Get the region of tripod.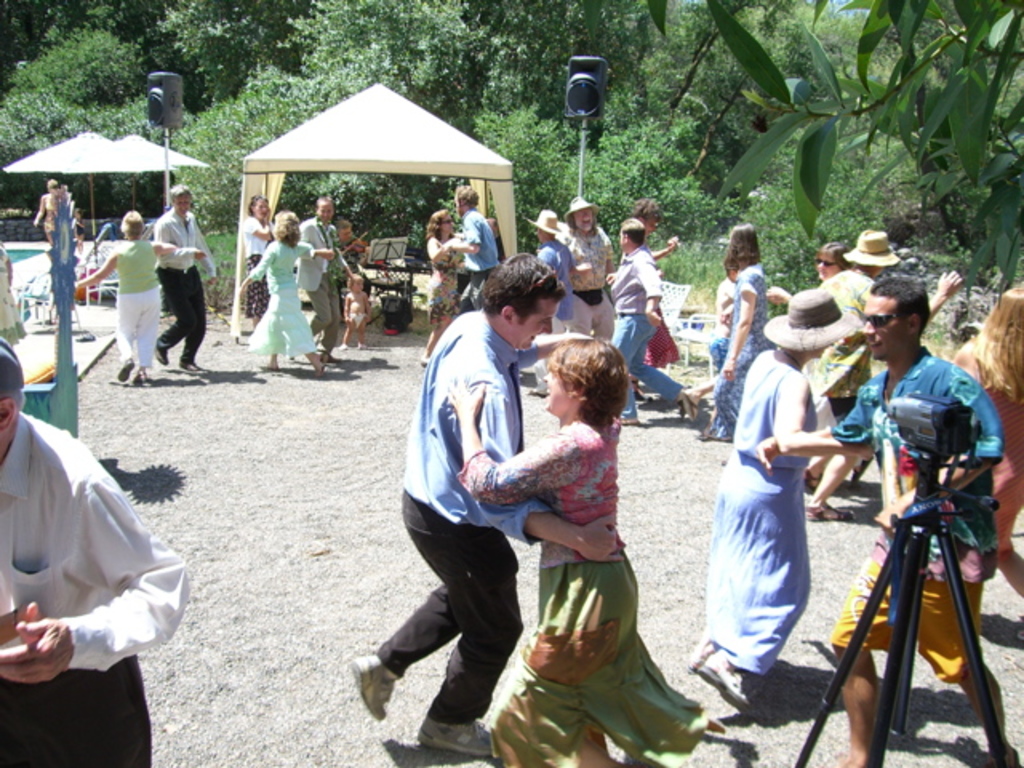
[x1=795, y1=453, x2=1008, y2=766].
